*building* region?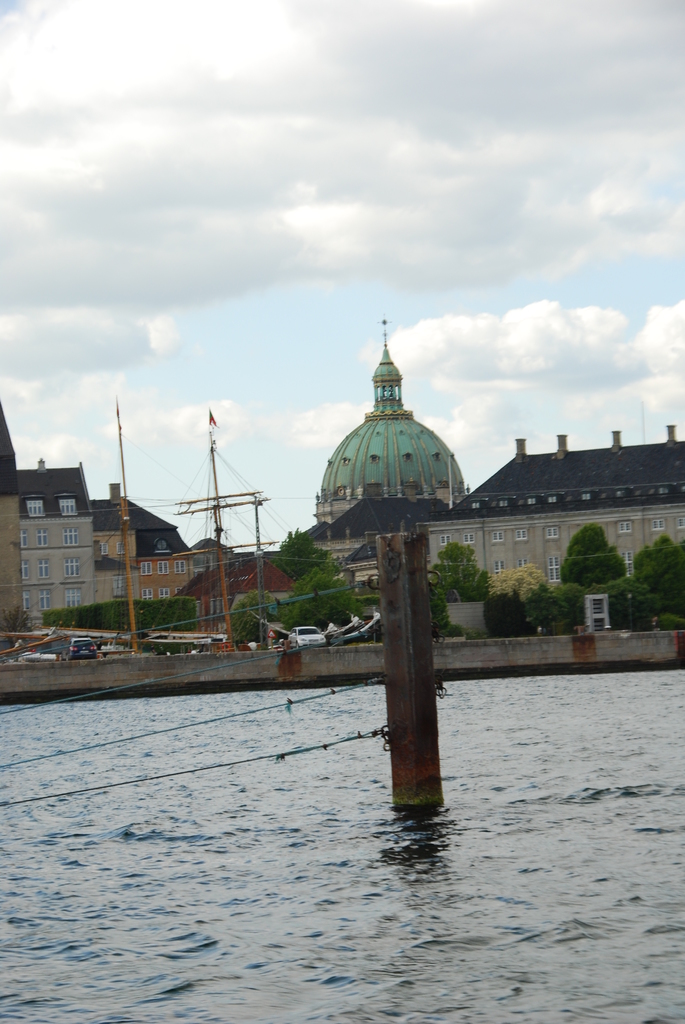
0/400/20/636
